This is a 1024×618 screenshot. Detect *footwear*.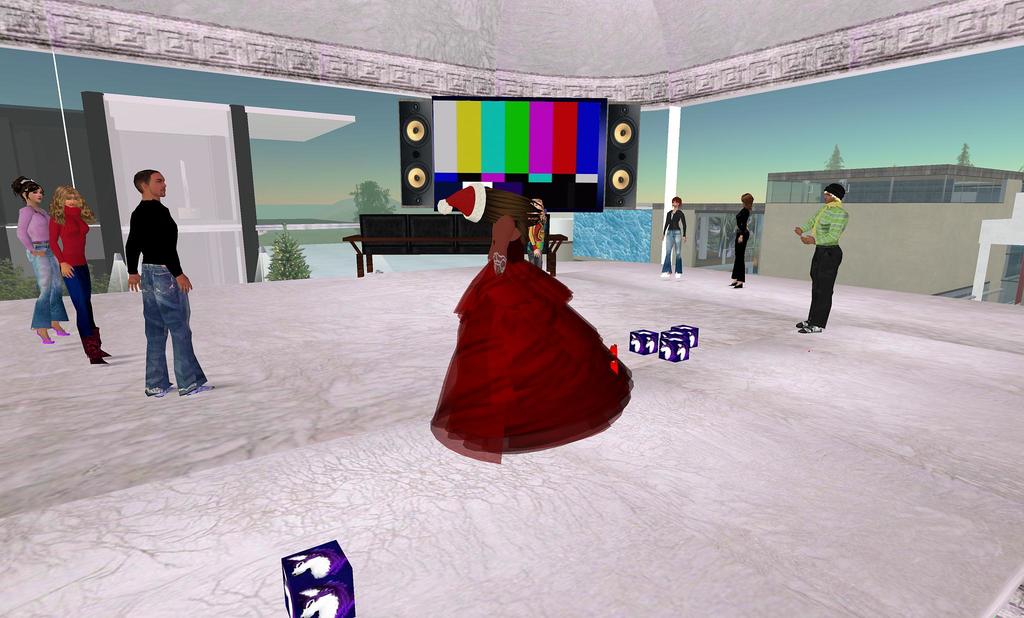
bbox=(92, 359, 109, 366).
